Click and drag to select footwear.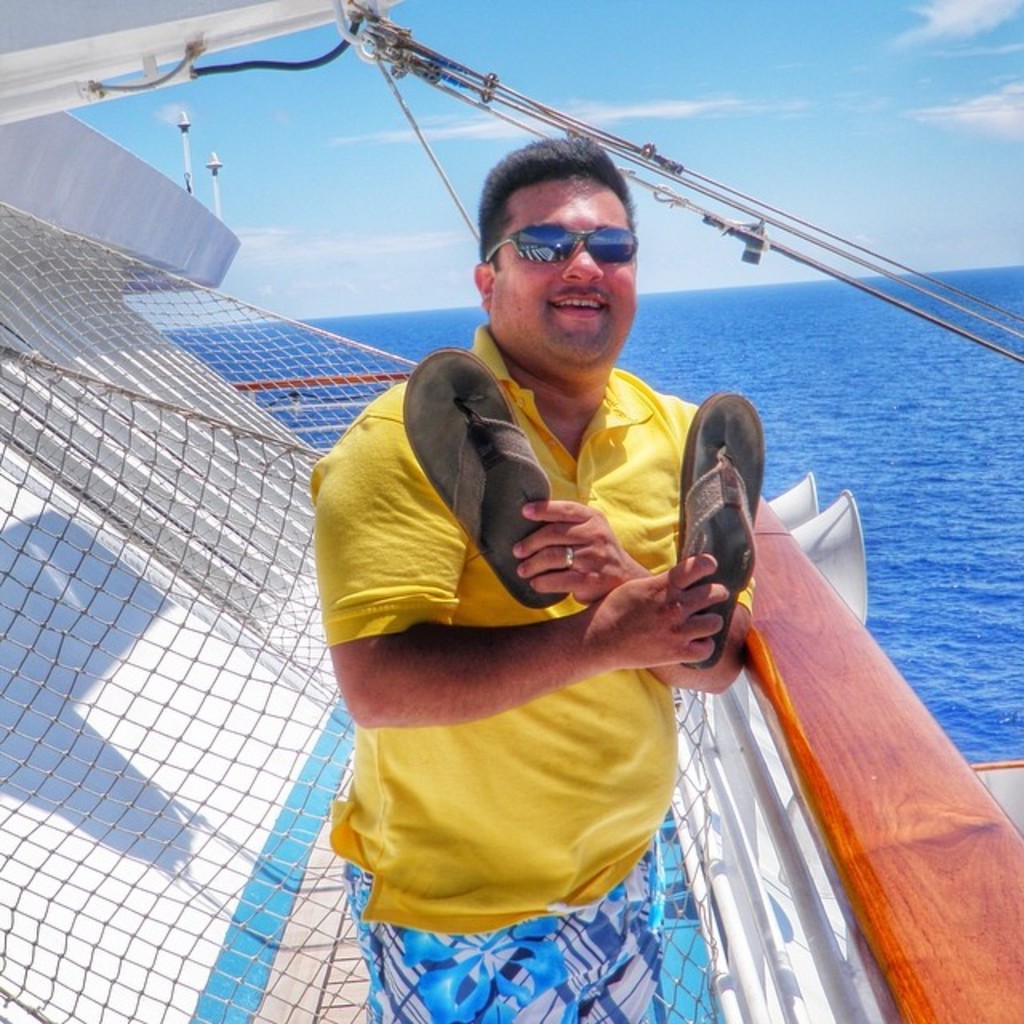
Selection: (669, 390, 770, 667).
